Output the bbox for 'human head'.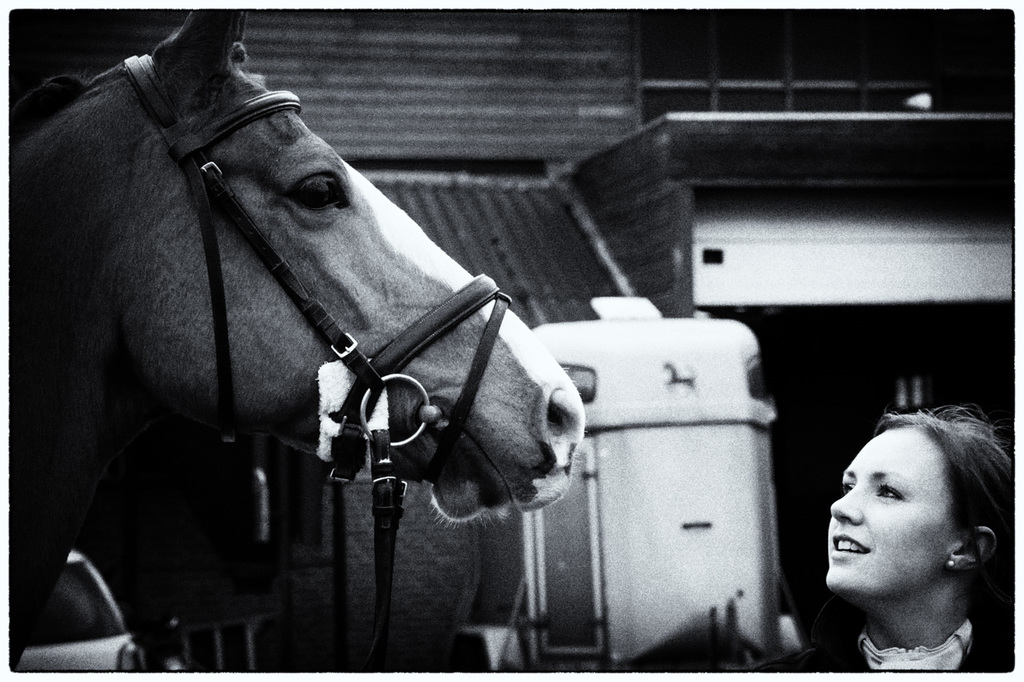
<bbox>792, 397, 990, 653</bbox>.
